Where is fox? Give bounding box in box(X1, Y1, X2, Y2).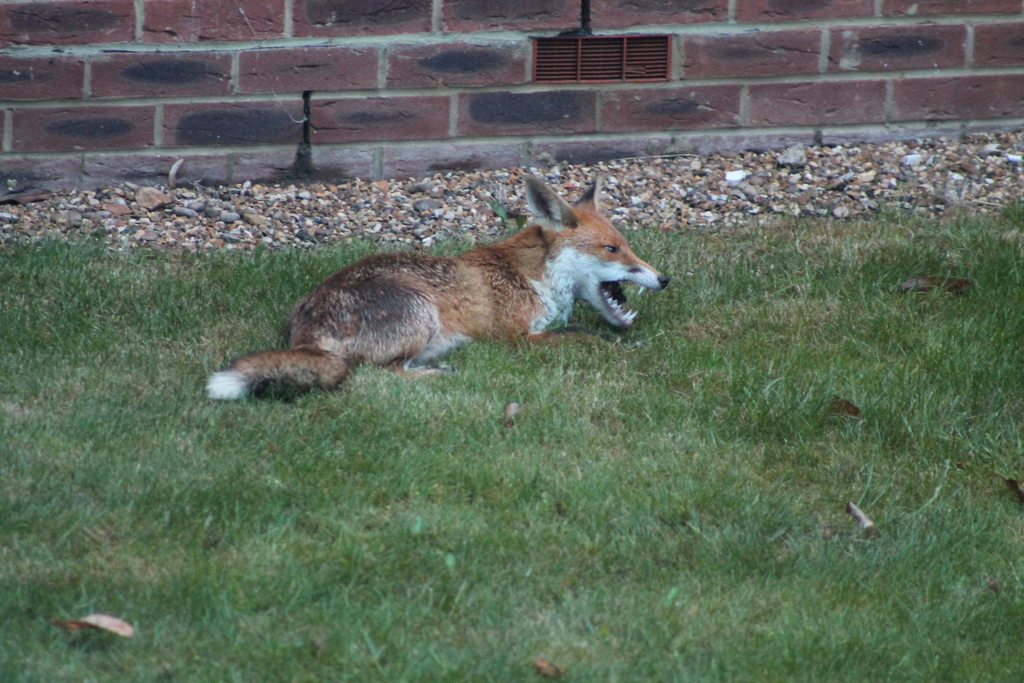
box(204, 172, 672, 400).
